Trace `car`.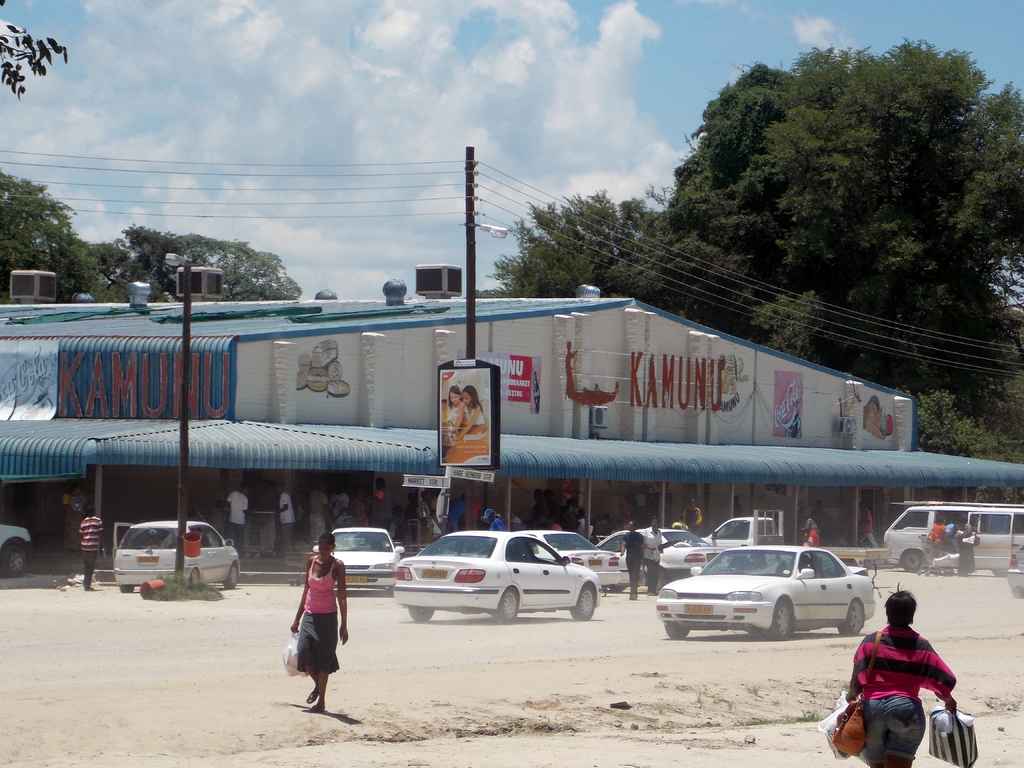
Traced to [x1=329, y1=526, x2=397, y2=586].
